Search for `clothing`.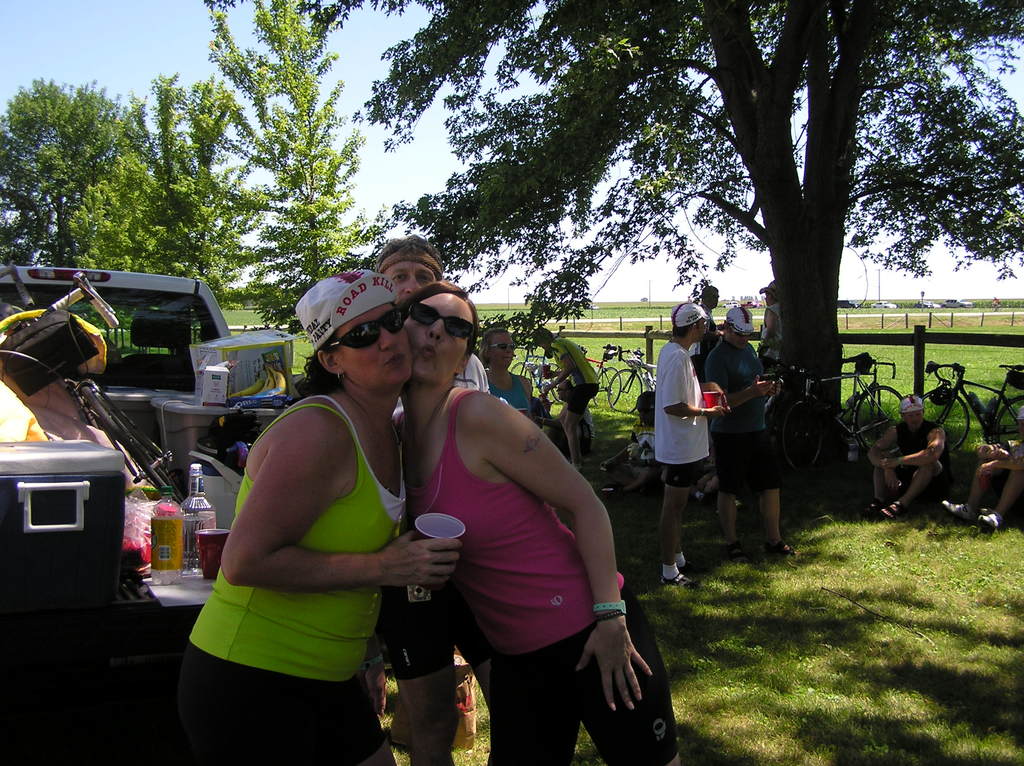
Found at 488,370,529,417.
